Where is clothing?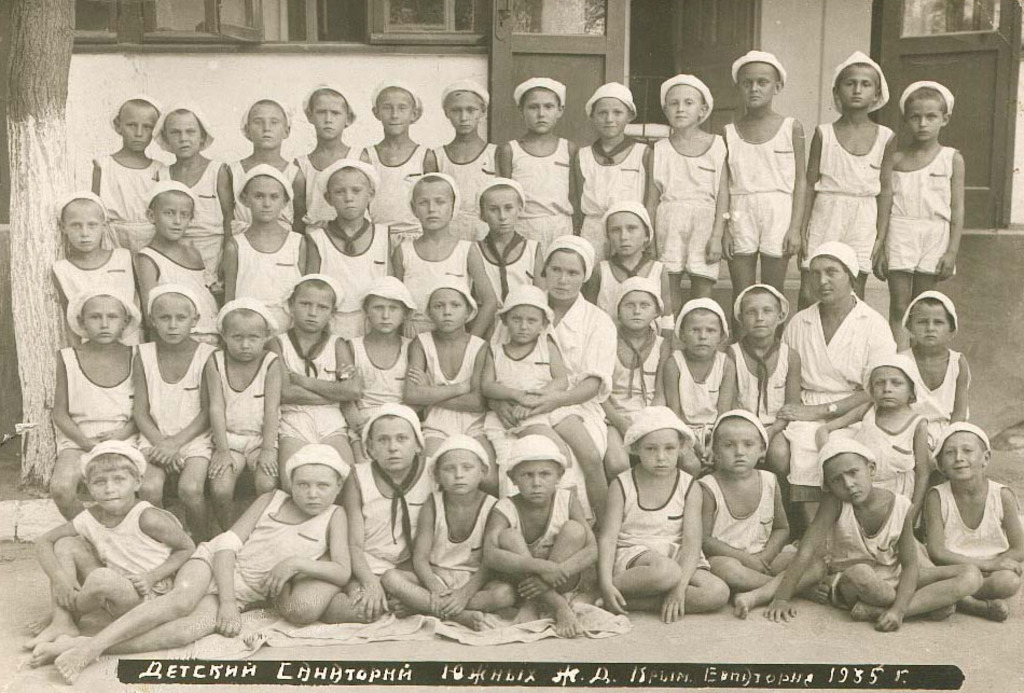
<box>83,485,188,602</box>.
